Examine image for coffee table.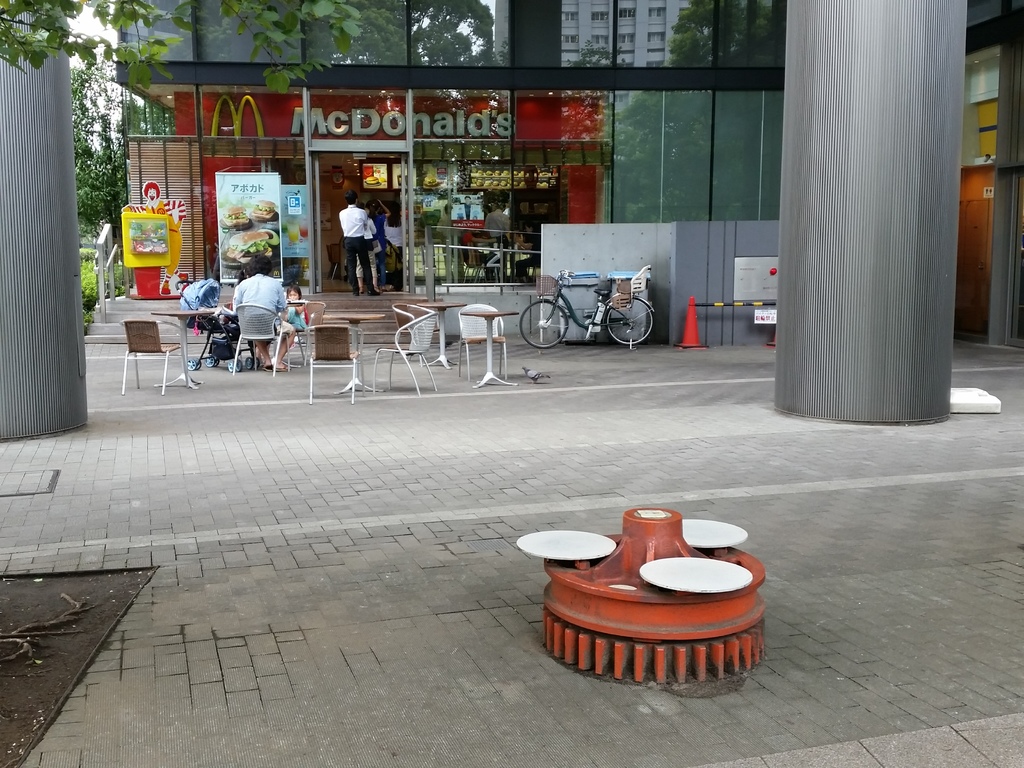
Examination result: region(559, 516, 764, 694).
